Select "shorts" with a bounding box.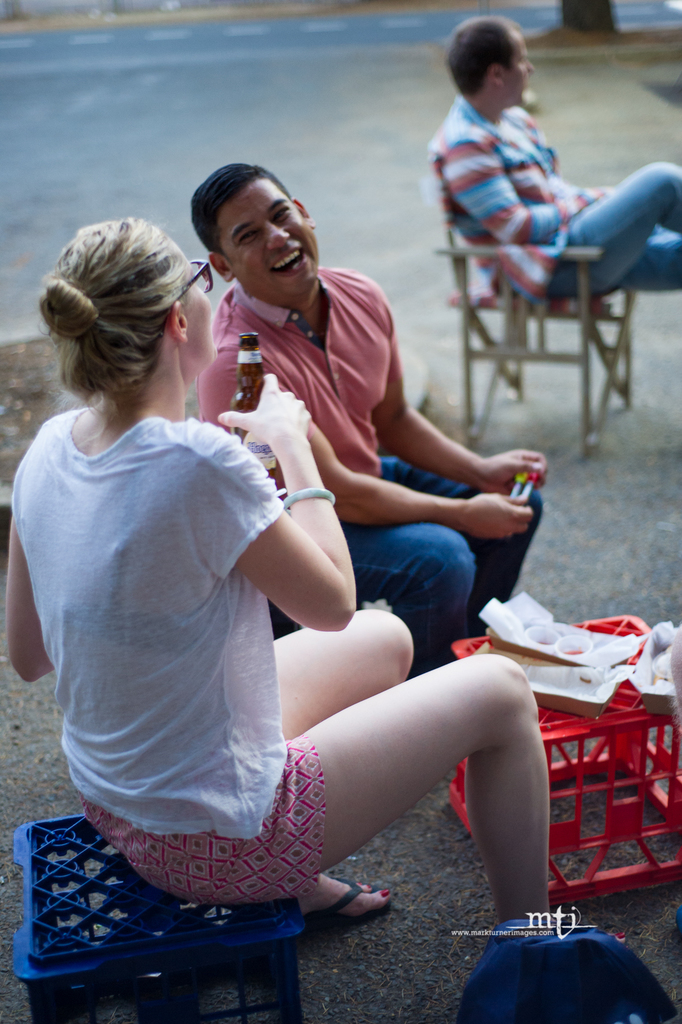
(76, 733, 323, 908).
